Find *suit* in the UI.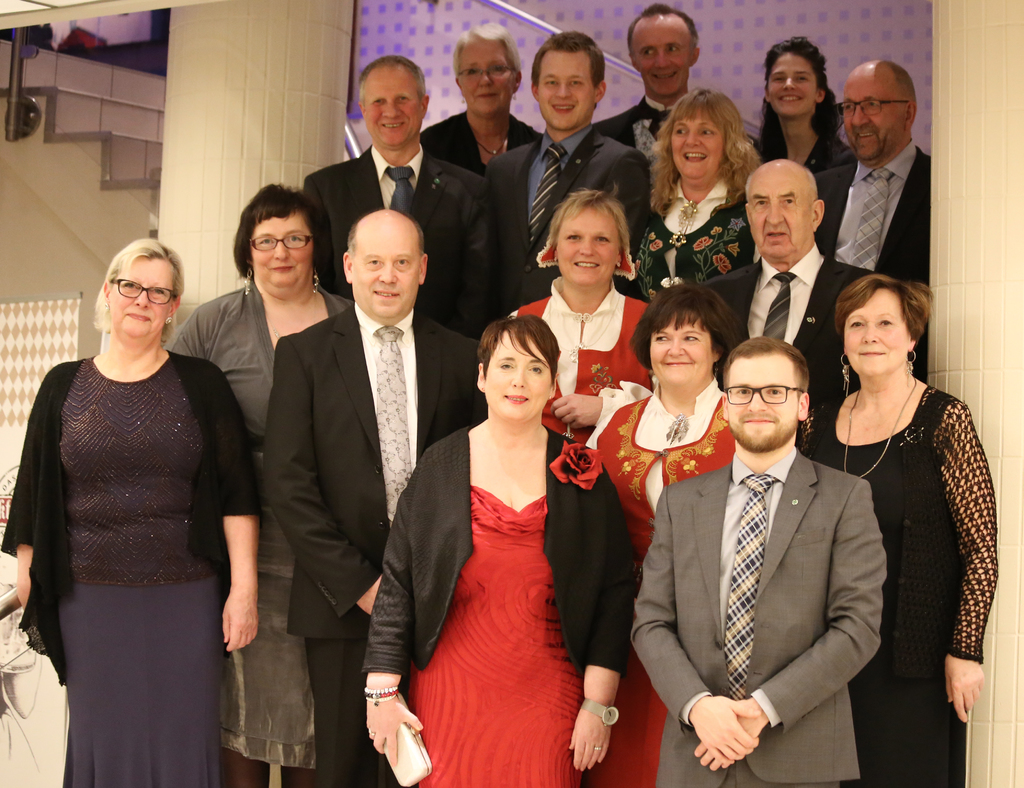
UI element at region(682, 258, 886, 414).
